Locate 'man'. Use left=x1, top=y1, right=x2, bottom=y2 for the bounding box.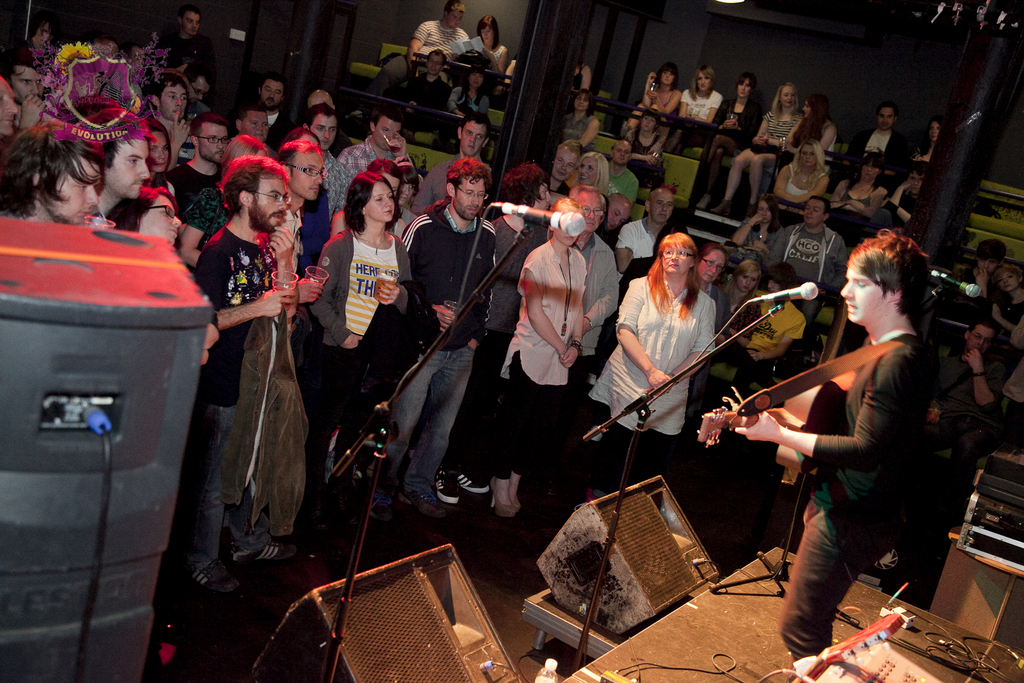
left=368, top=0, right=476, bottom=101.
